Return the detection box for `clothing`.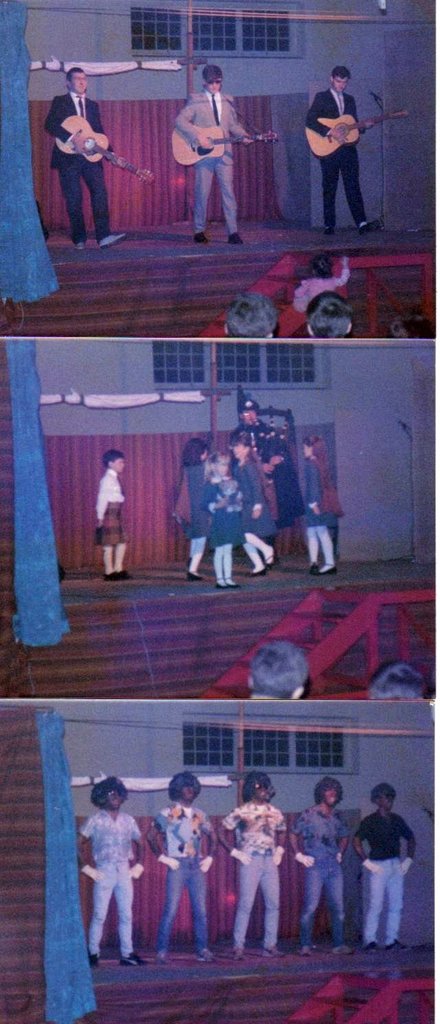
select_region(349, 804, 419, 950).
